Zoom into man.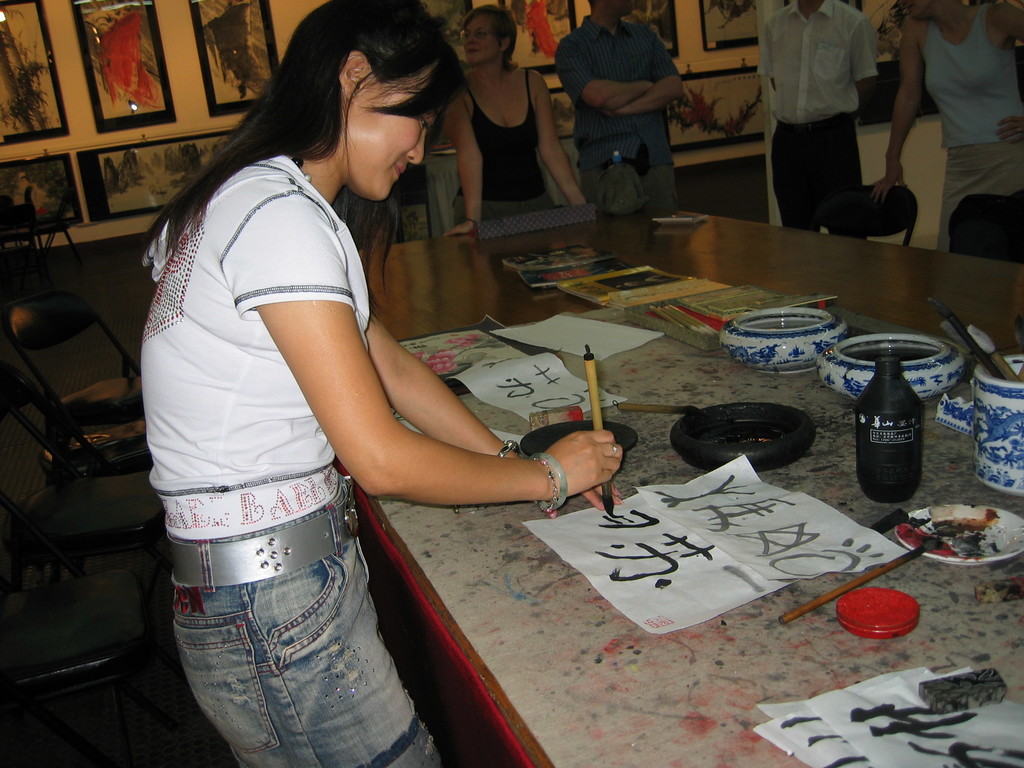
Zoom target: bbox=[755, 0, 875, 261].
